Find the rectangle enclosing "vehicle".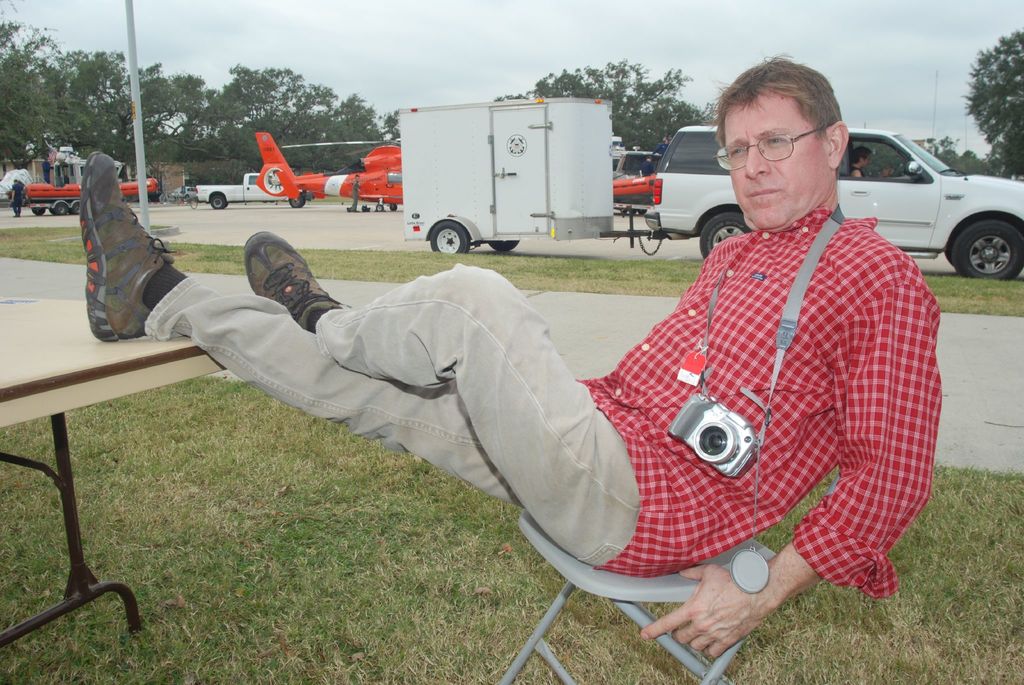
<region>609, 150, 667, 184</region>.
